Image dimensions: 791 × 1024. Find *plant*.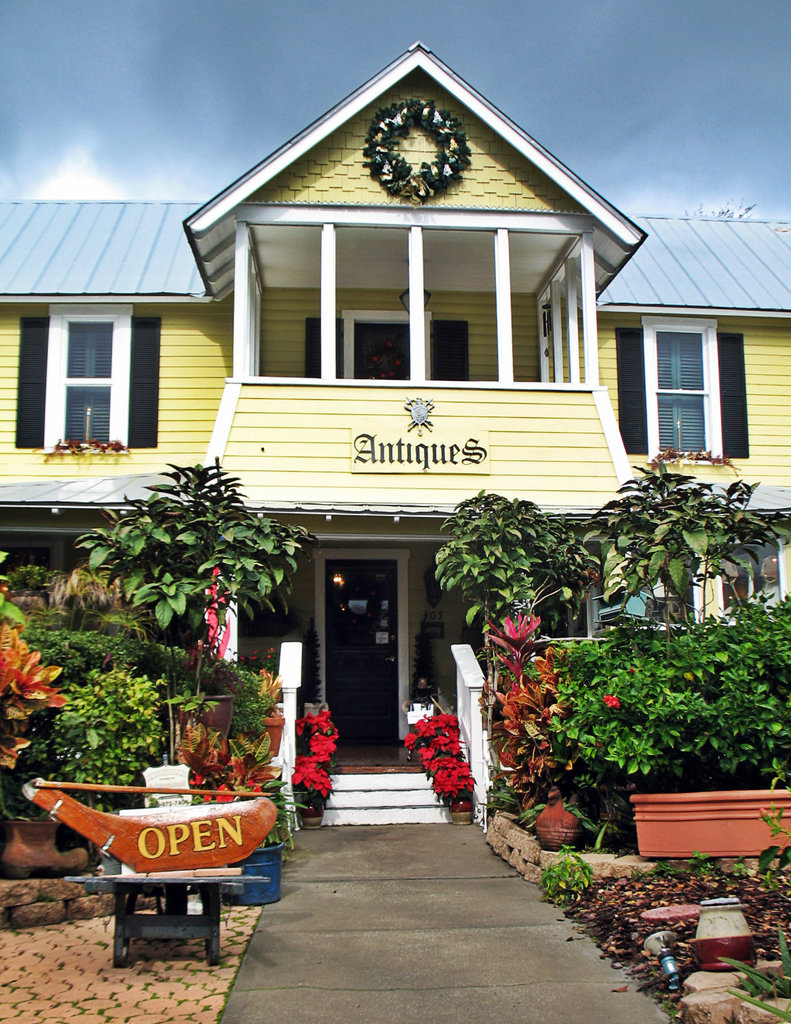
723 941 790 1023.
